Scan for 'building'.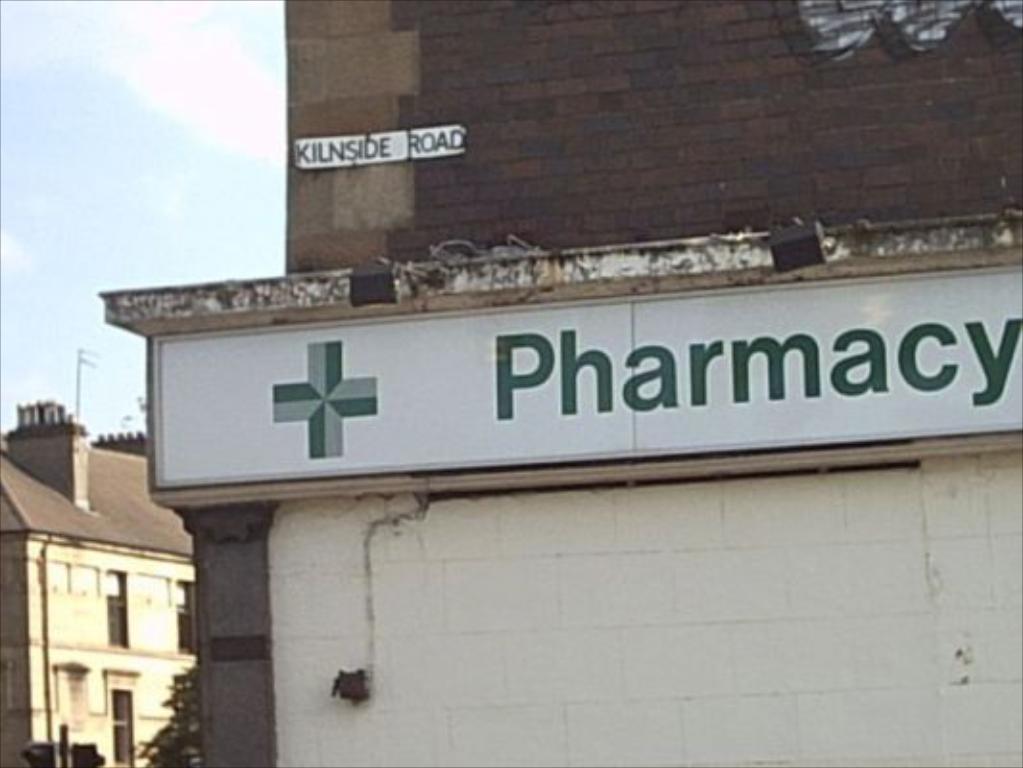
Scan result: (98,0,1021,766).
